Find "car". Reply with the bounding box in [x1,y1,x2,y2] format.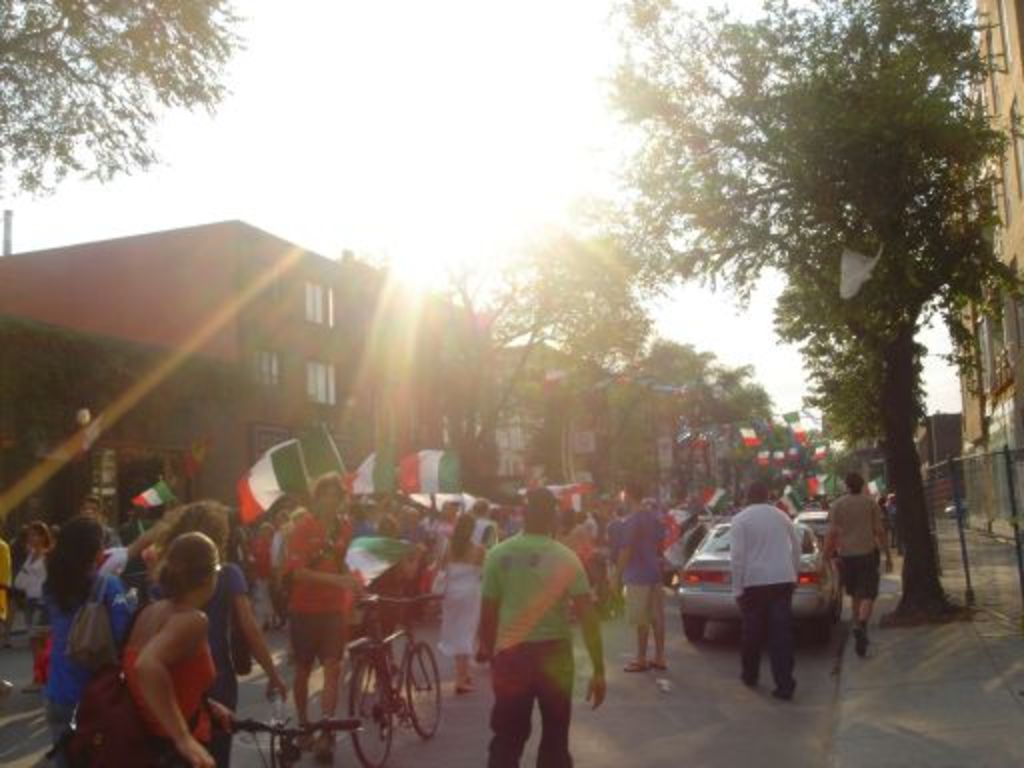
[796,510,836,544].
